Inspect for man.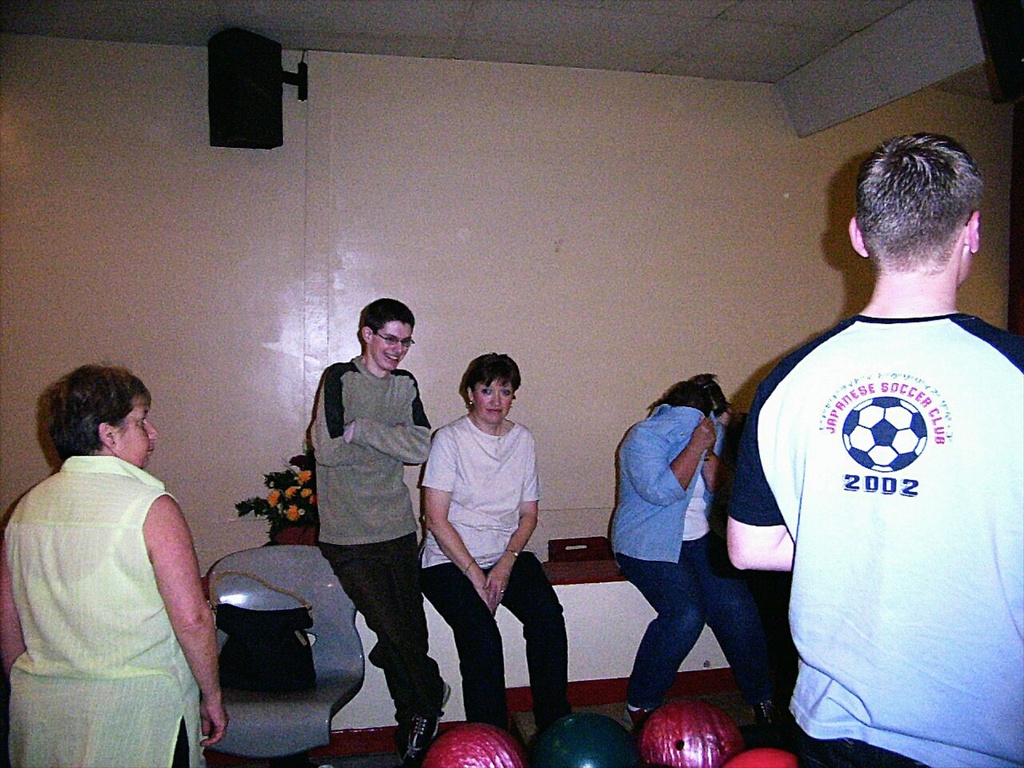
Inspection: box=[310, 300, 454, 767].
